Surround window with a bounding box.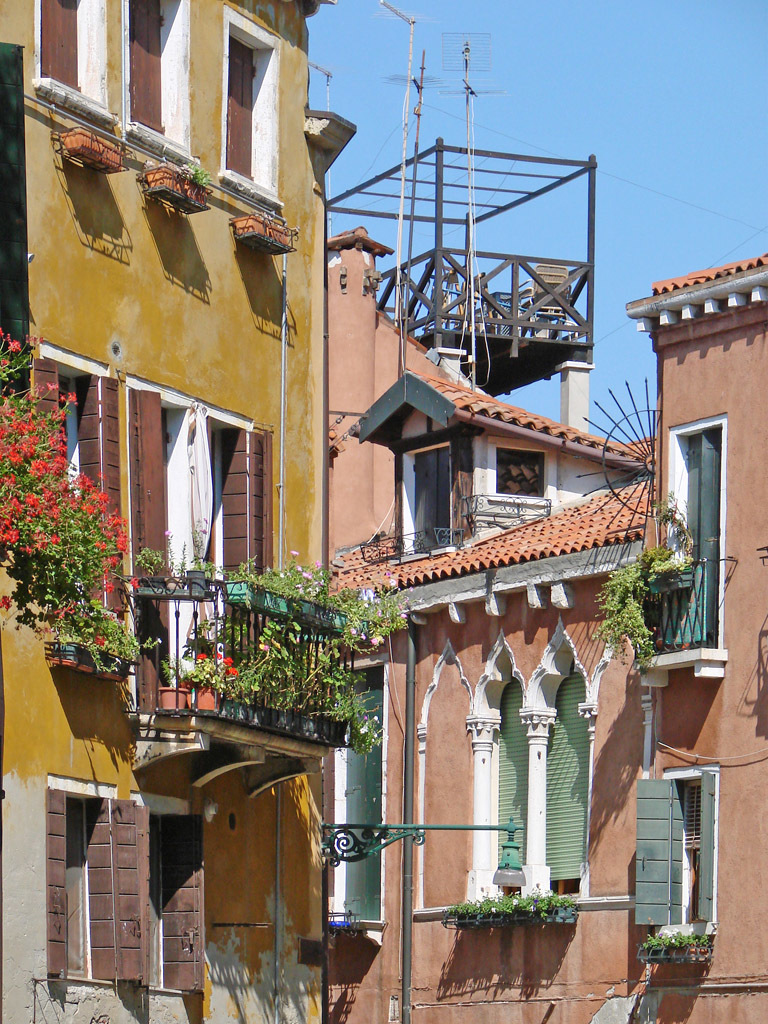
locate(546, 641, 591, 909).
